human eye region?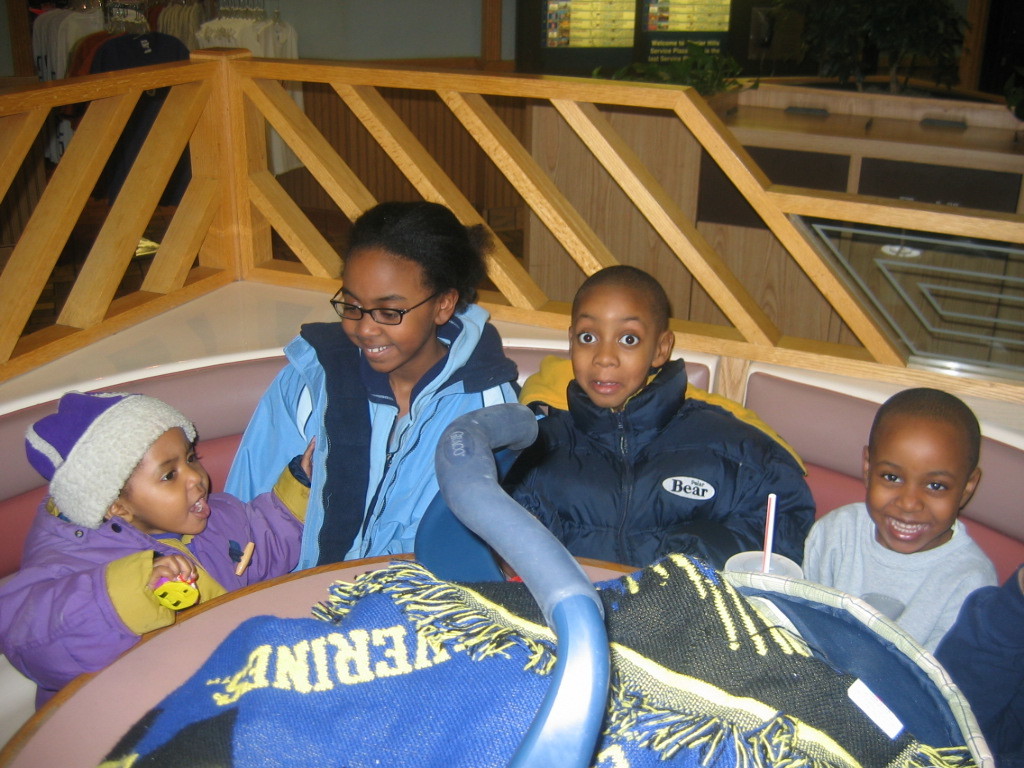
box=[380, 305, 406, 325]
